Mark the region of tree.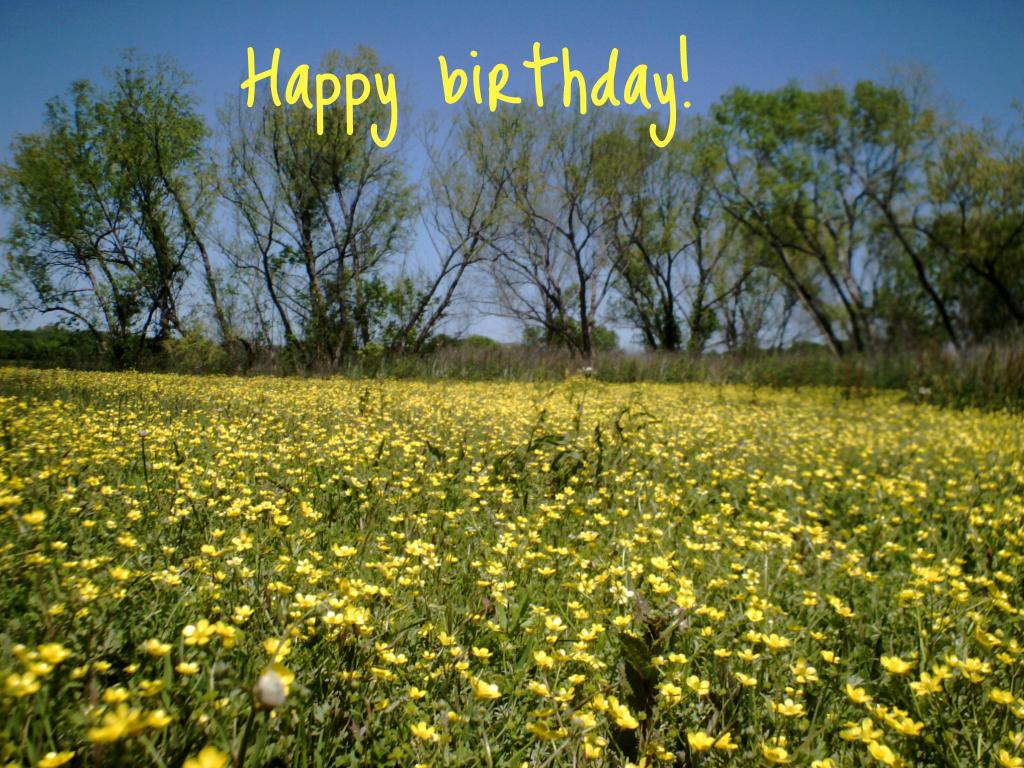
Region: <box>0,44,272,390</box>.
